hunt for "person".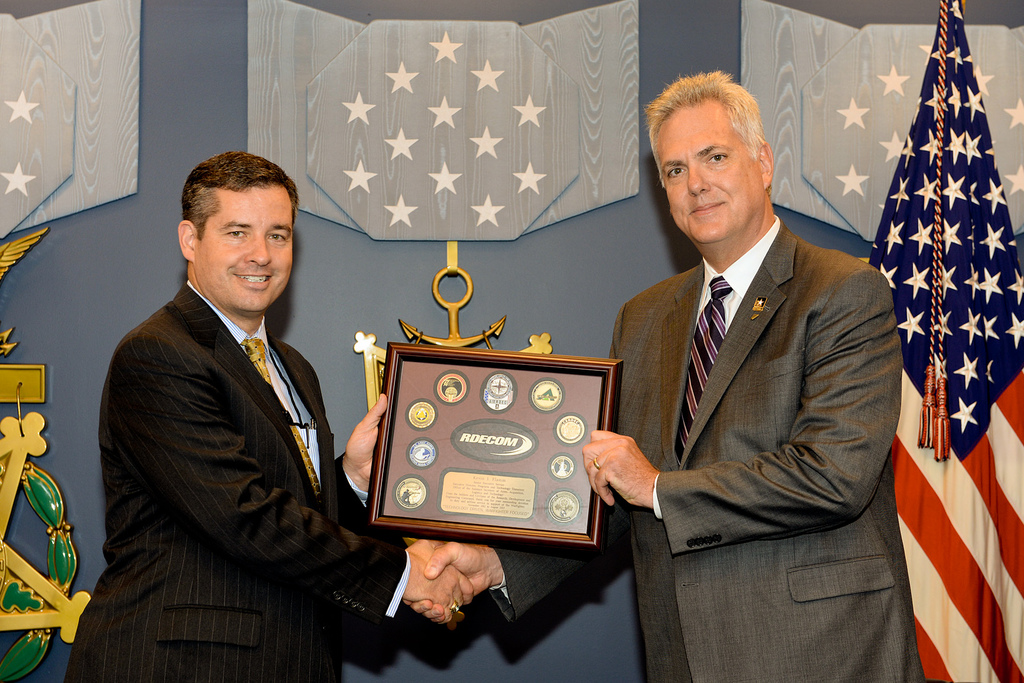
Hunted down at rect(419, 75, 913, 679).
